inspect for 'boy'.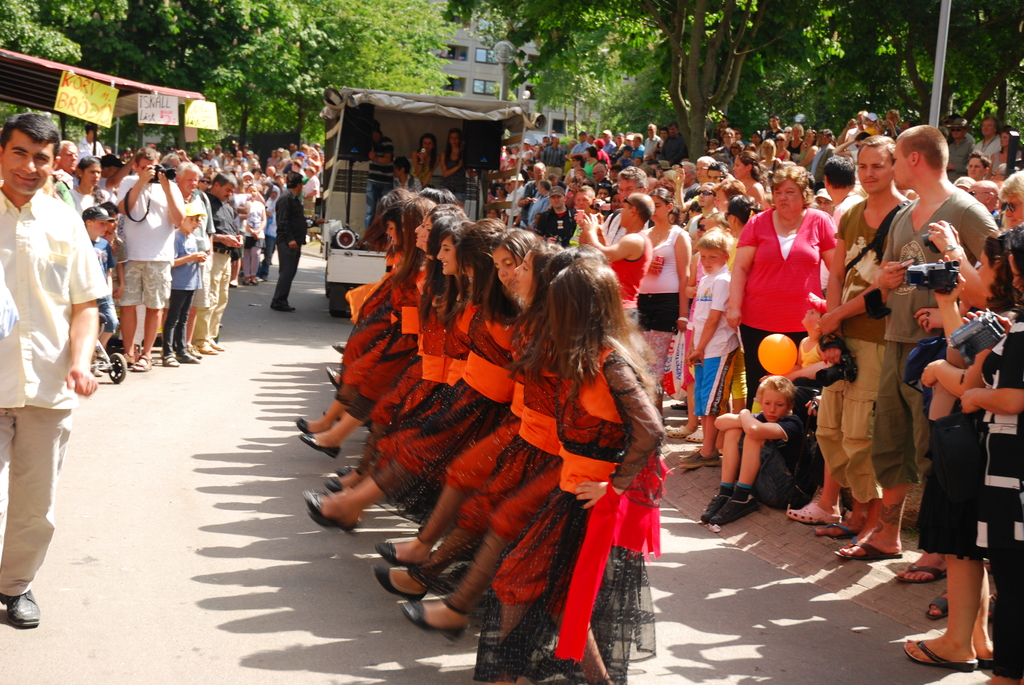
Inspection: [101,201,132,301].
